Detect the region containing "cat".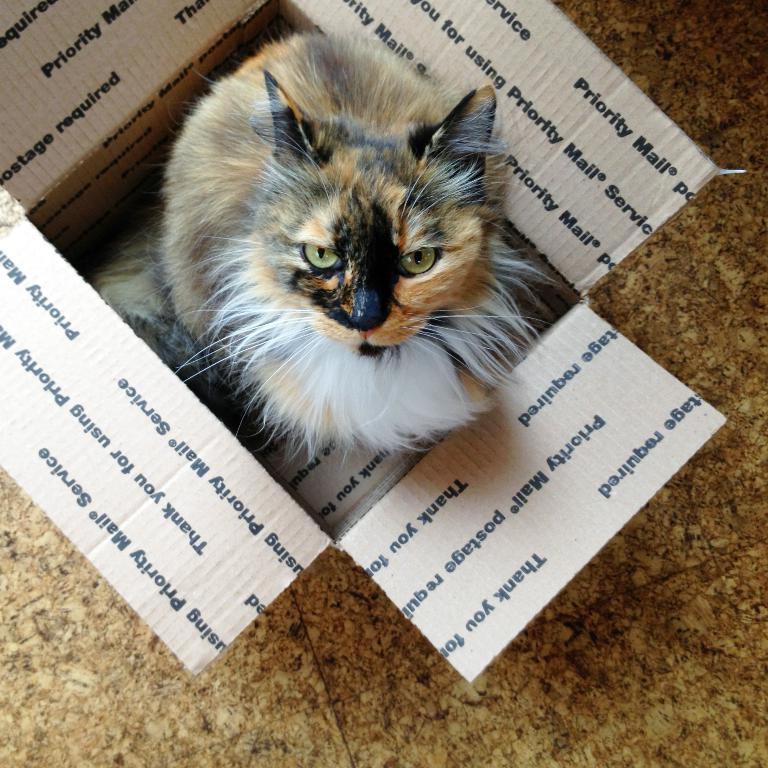
[85, 21, 584, 464].
